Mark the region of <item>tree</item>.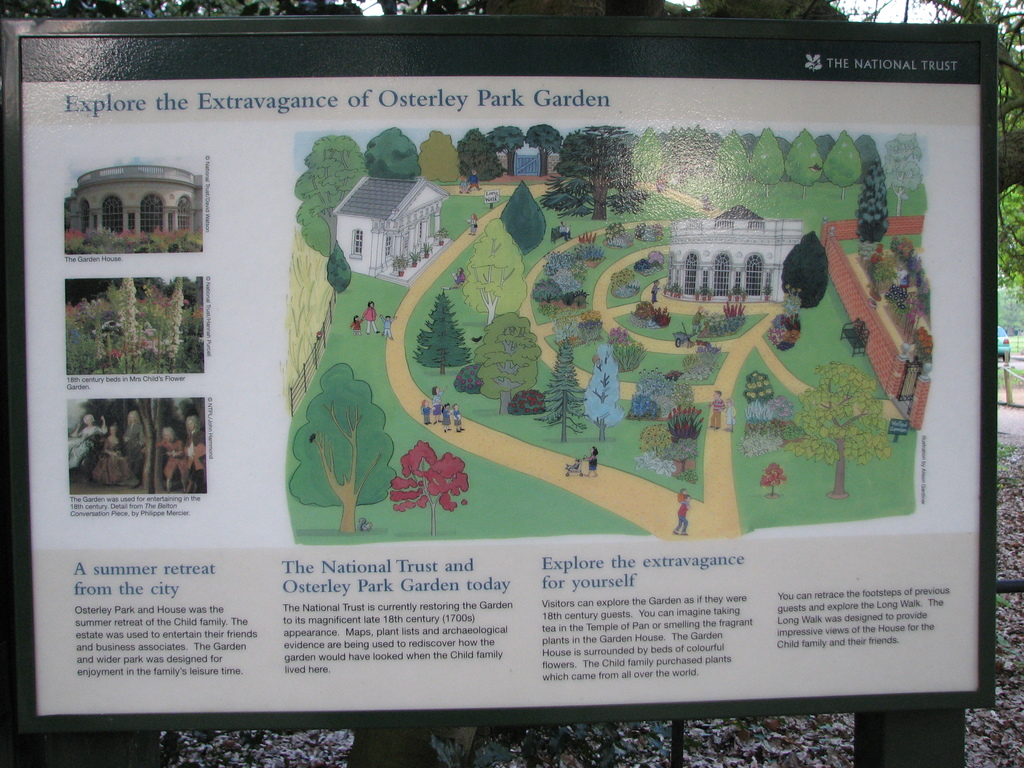
Region: locate(787, 132, 822, 196).
